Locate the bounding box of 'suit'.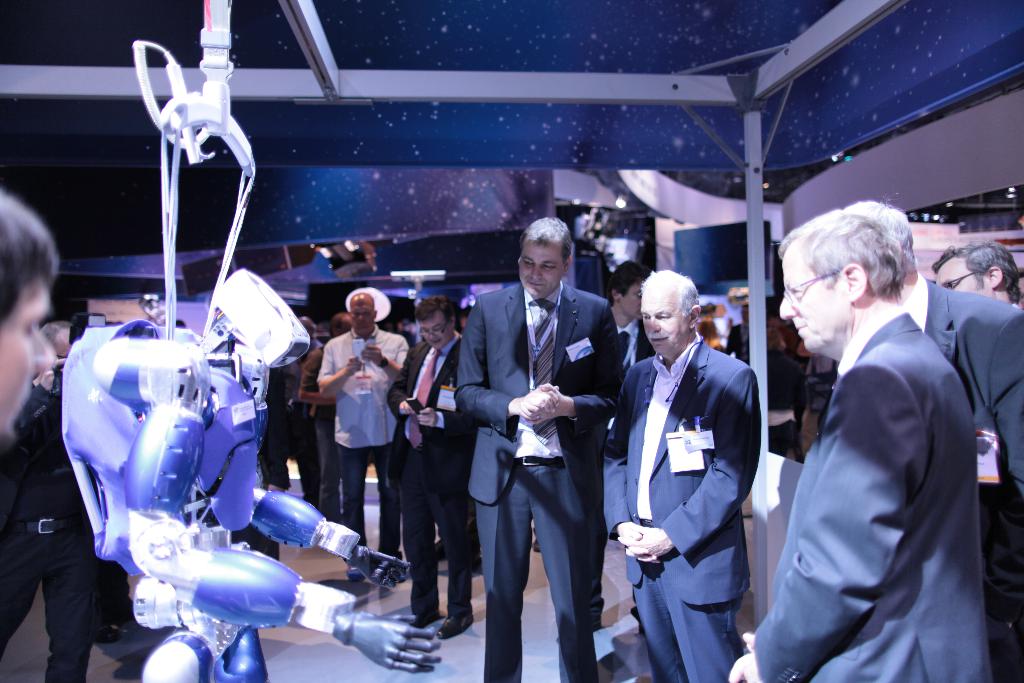
Bounding box: select_region(458, 225, 611, 668).
